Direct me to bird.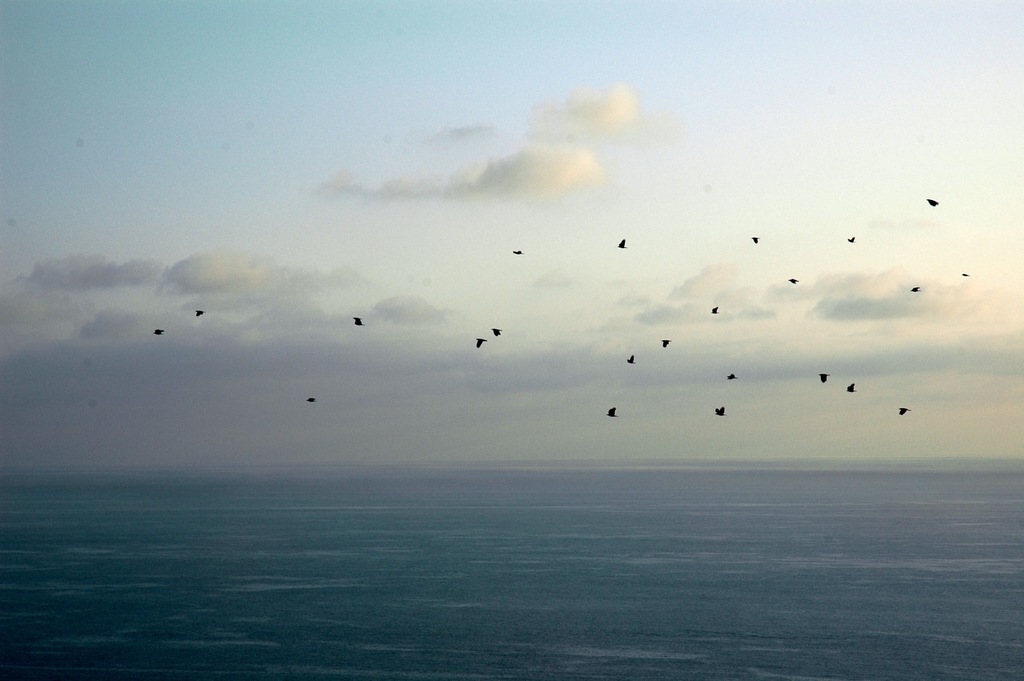
Direction: (477,335,489,344).
